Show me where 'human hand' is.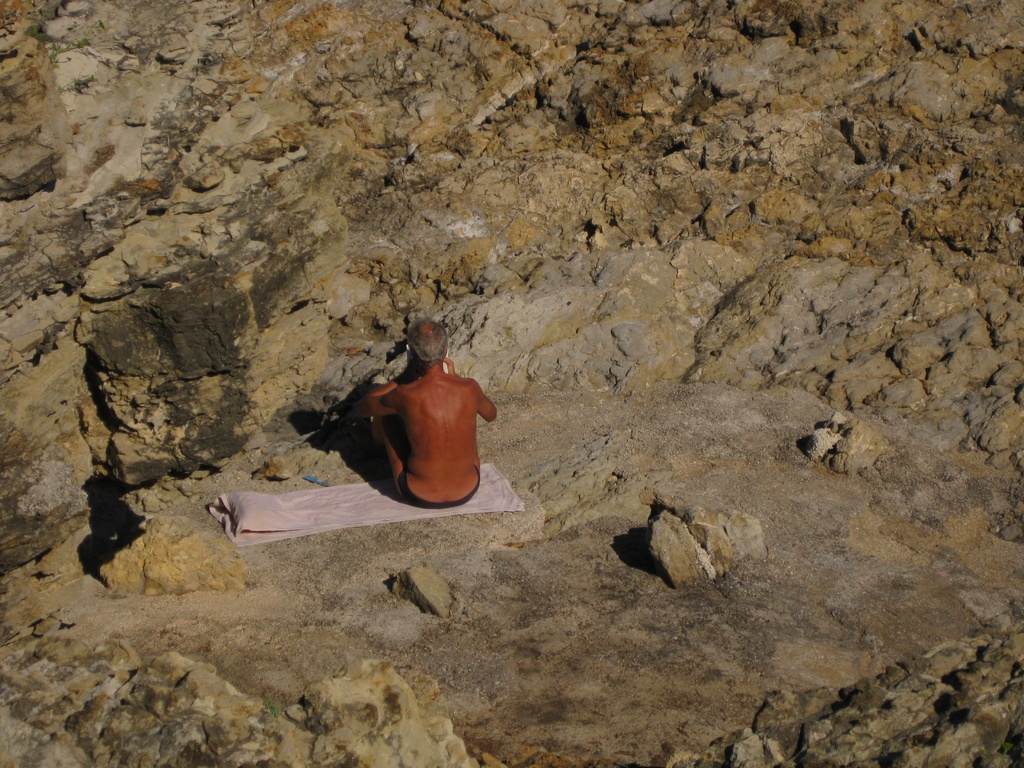
'human hand' is at bbox(403, 363, 422, 381).
